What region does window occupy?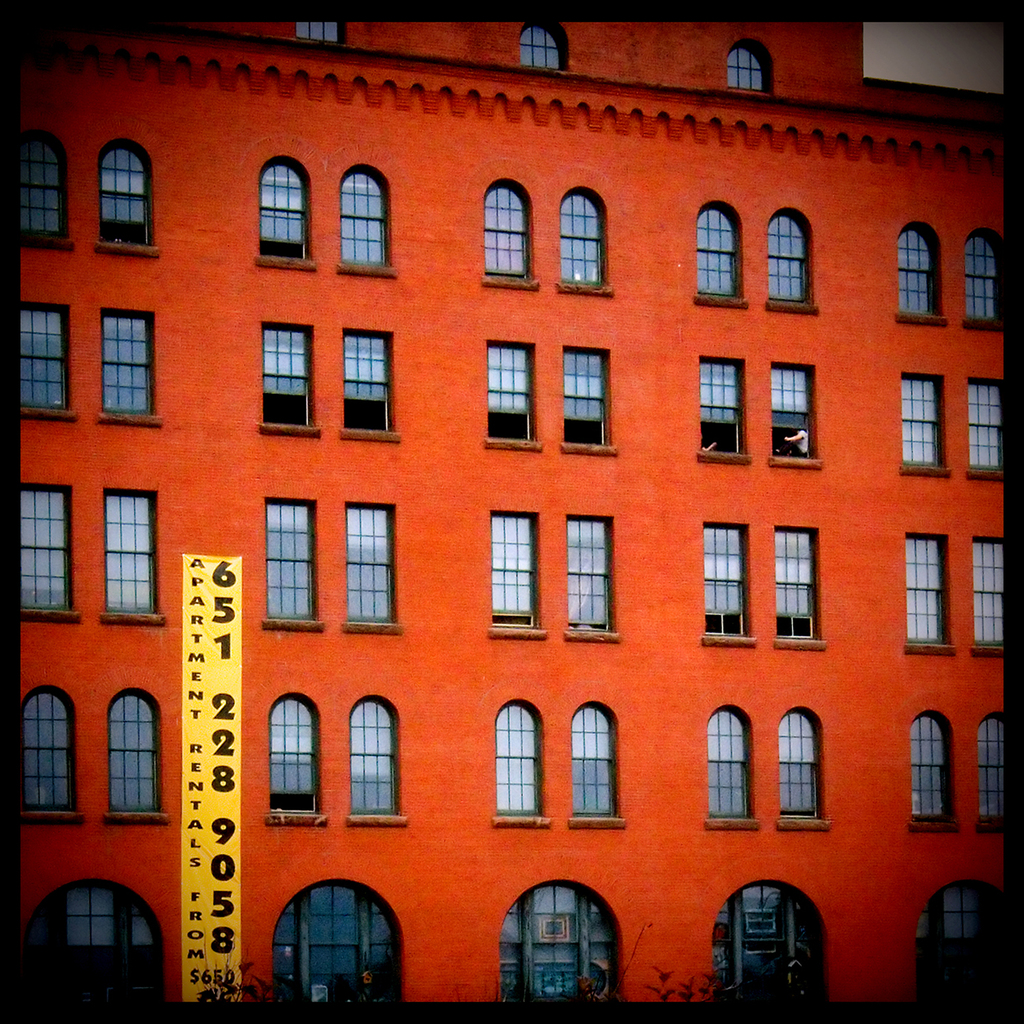
264/502/312/617.
